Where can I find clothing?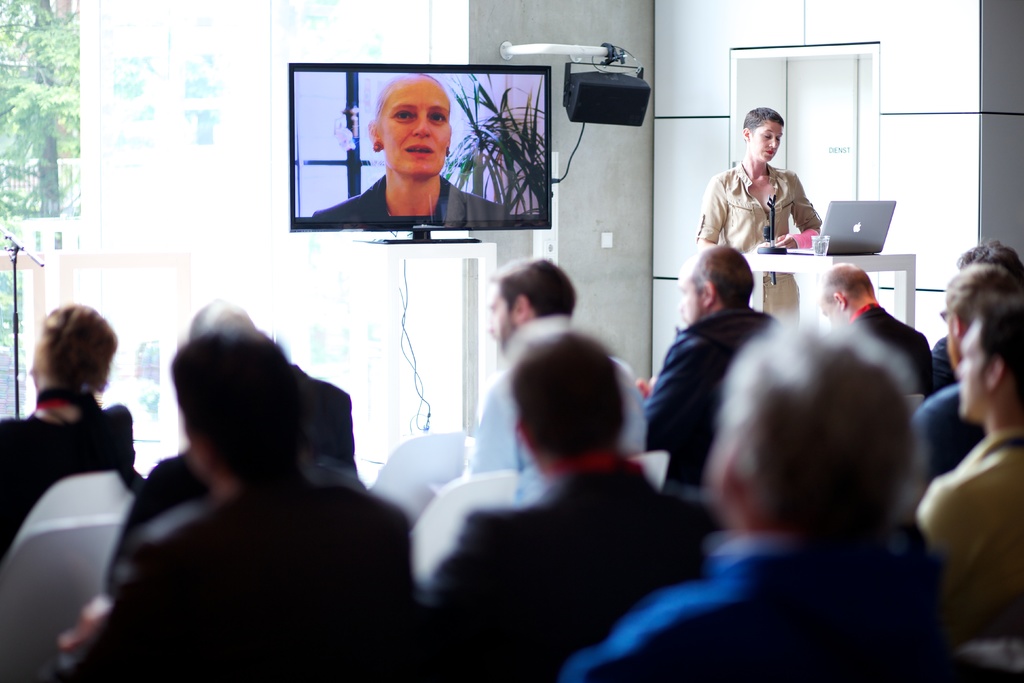
You can find it at rect(845, 299, 935, 397).
